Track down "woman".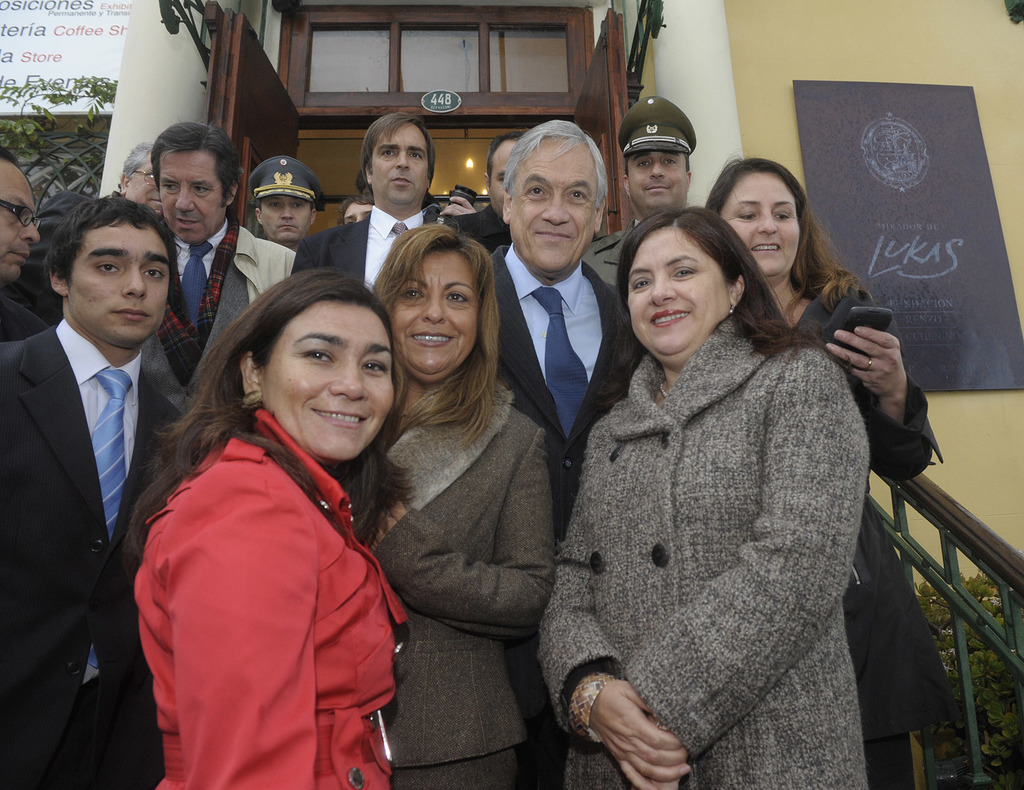
Tracked to select_region(115, 236, 424, 789).
